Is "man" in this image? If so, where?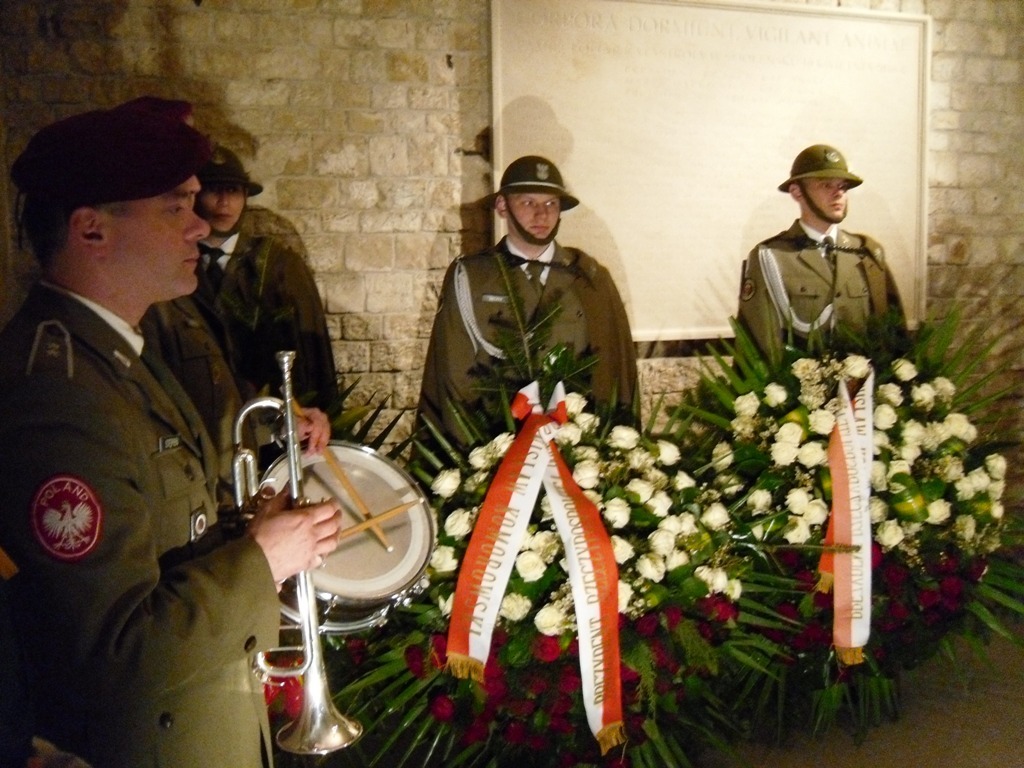
Yes, at 736 140 912 384.
